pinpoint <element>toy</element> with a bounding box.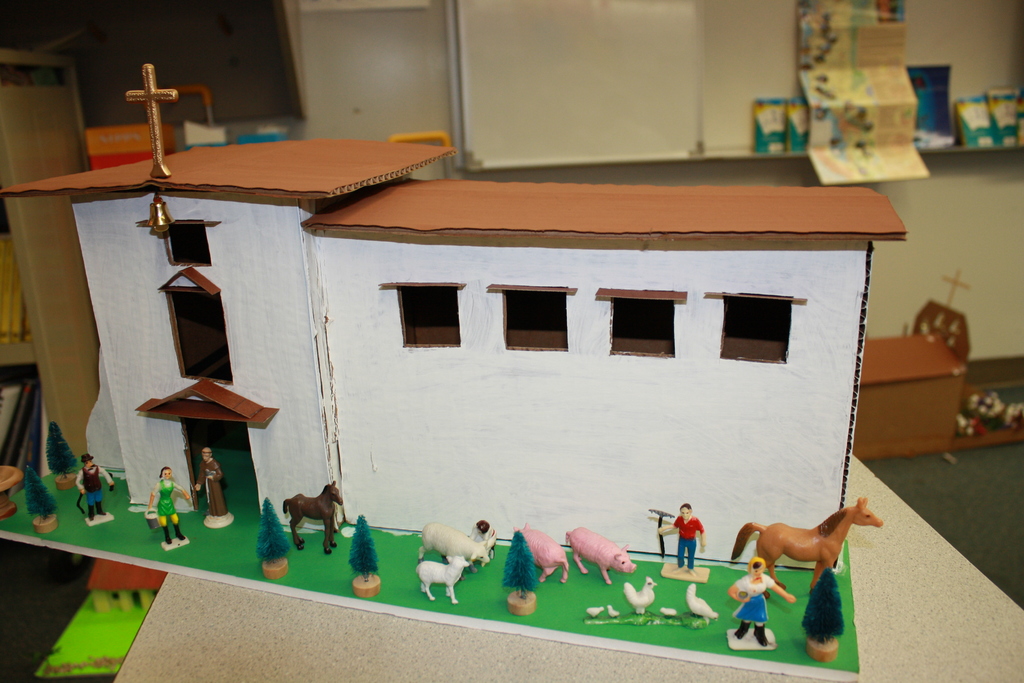
(x1=586, y1=608, x2=607, y2=620).
